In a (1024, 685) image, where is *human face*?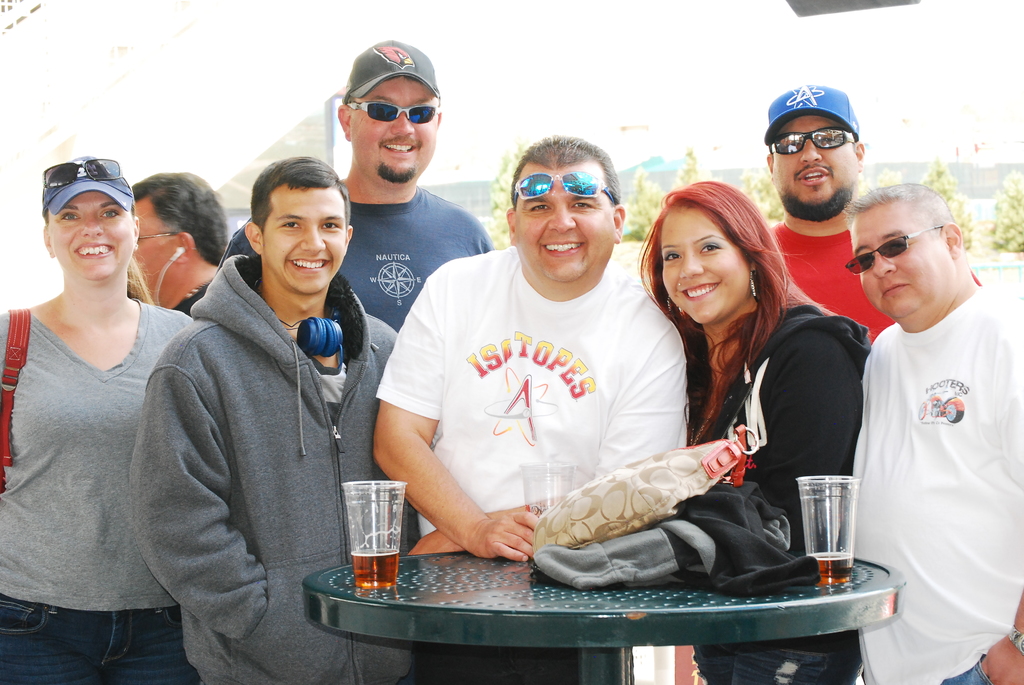
52, 188, 145, 274.
